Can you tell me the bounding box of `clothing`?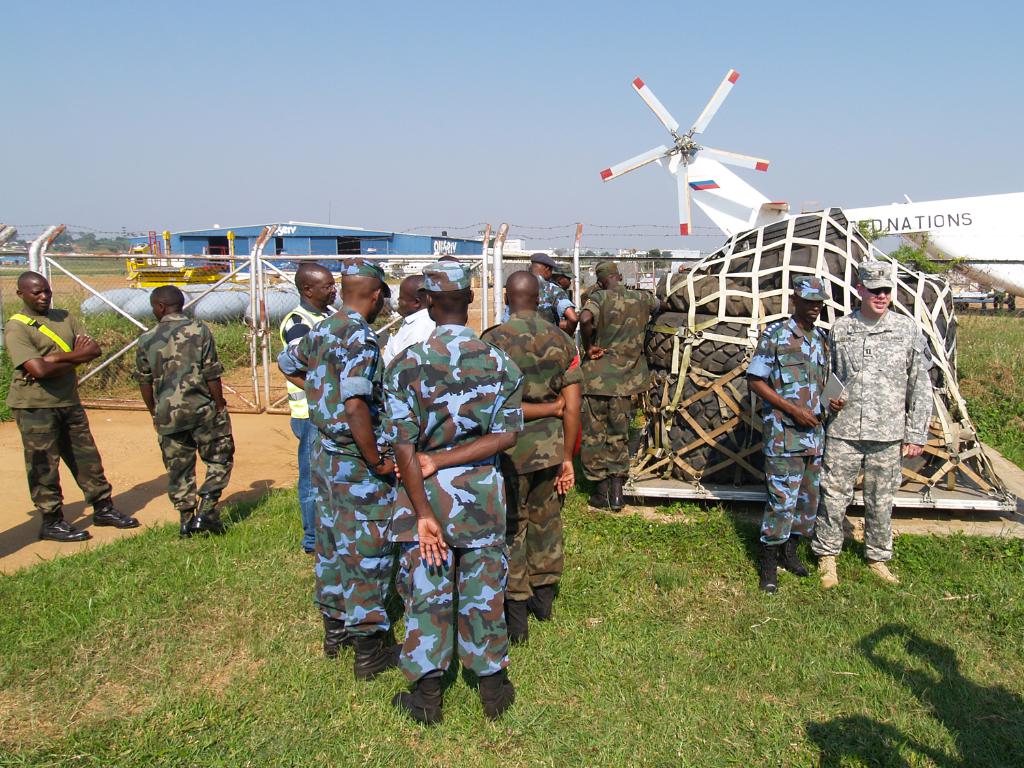
bbox(278, 319, 399, 655).
